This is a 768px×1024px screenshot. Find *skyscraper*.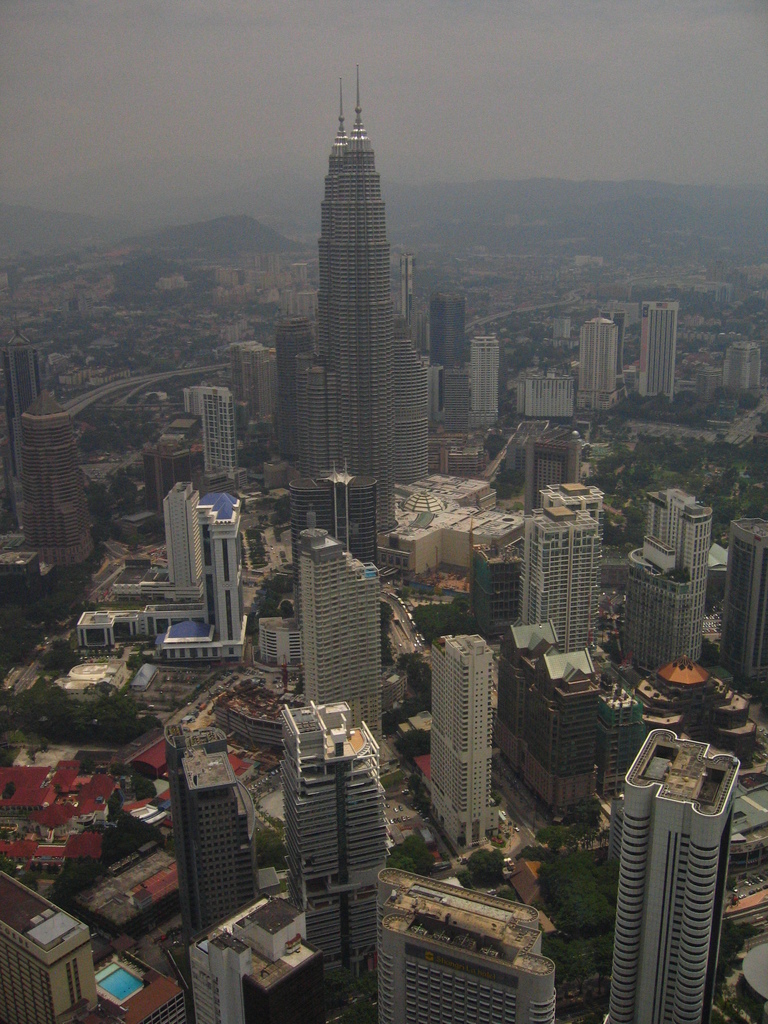
Bounding box: locate(425, 295, 468, 372).
